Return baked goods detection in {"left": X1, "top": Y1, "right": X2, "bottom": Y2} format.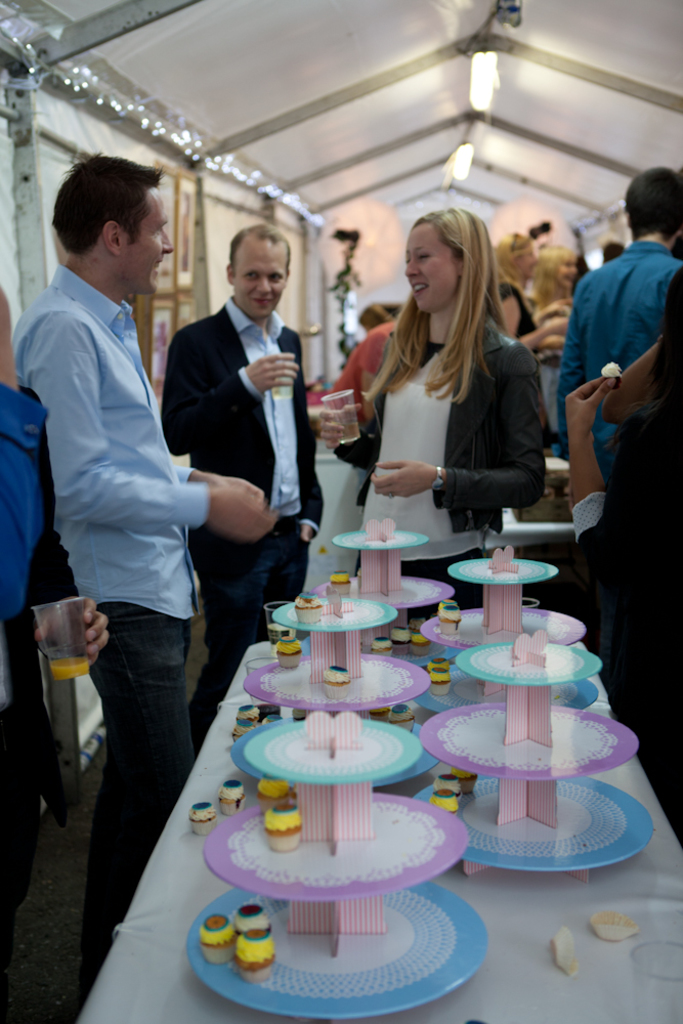
{"left": 257, "top": 769, "right": 288, "bottom": 813}.
